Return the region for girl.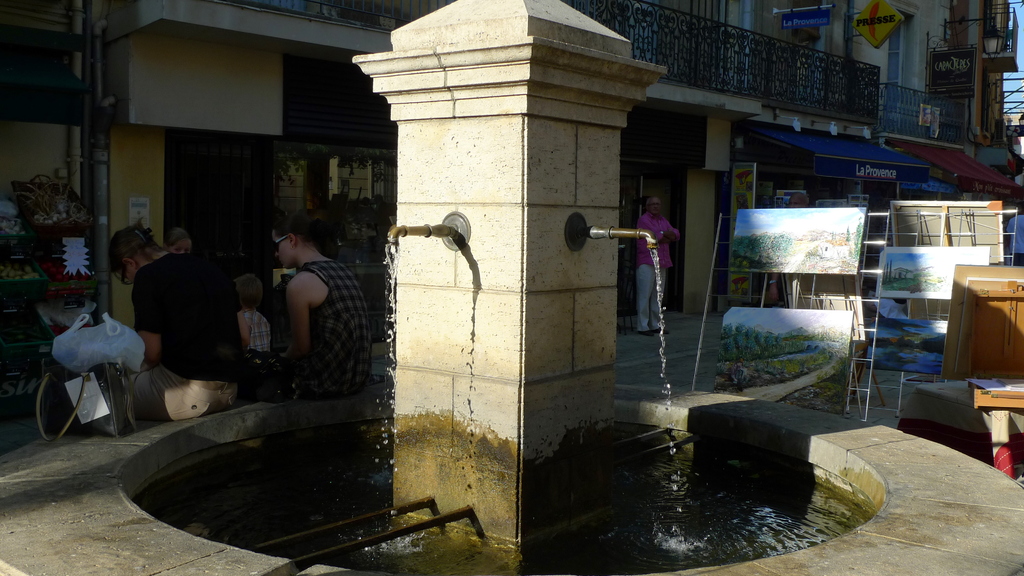
pyautogui.locateOnScreen(164, 228, 191, 254).
